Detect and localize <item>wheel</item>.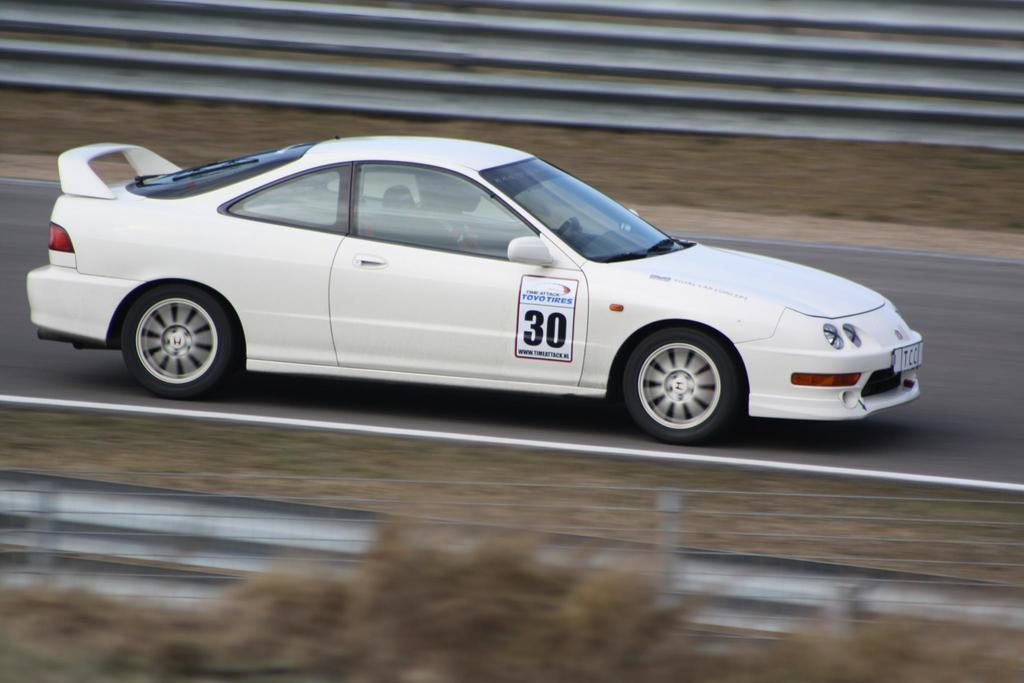
Localized at [left=120, top=279, right=252, bottom=397].
